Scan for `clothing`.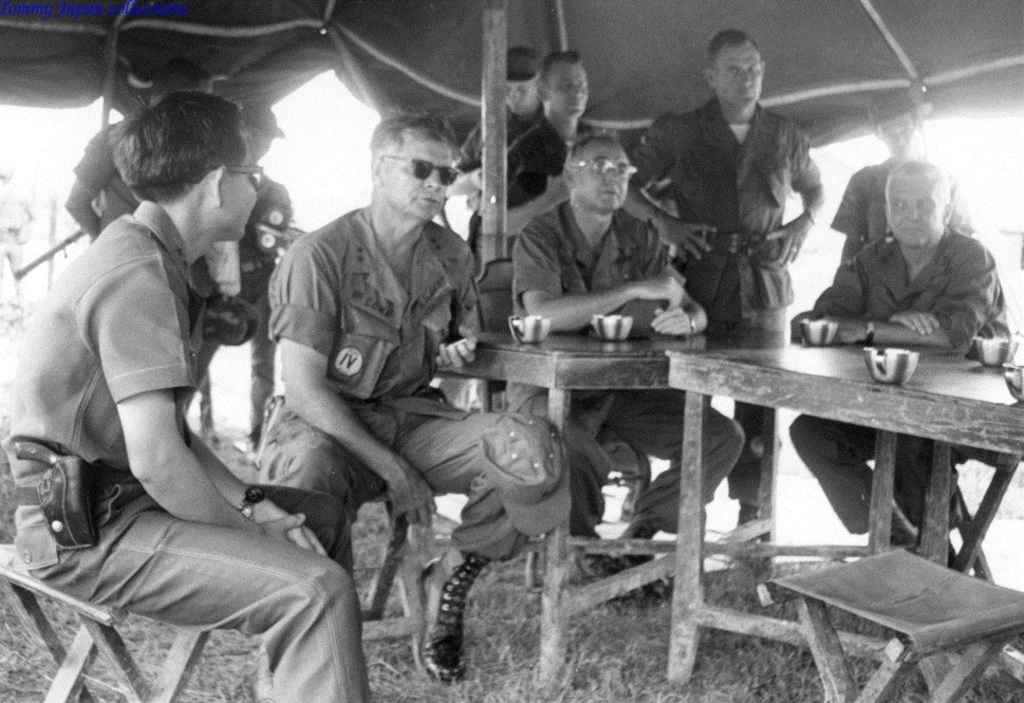
Scan result: 0,207,302,702.
